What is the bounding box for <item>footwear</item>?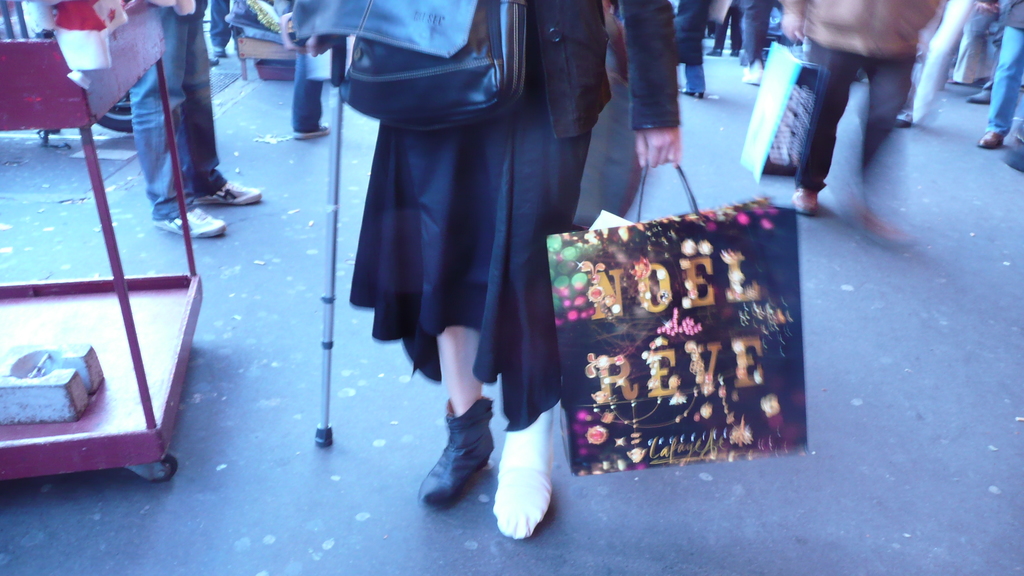
417/396/496/502.
